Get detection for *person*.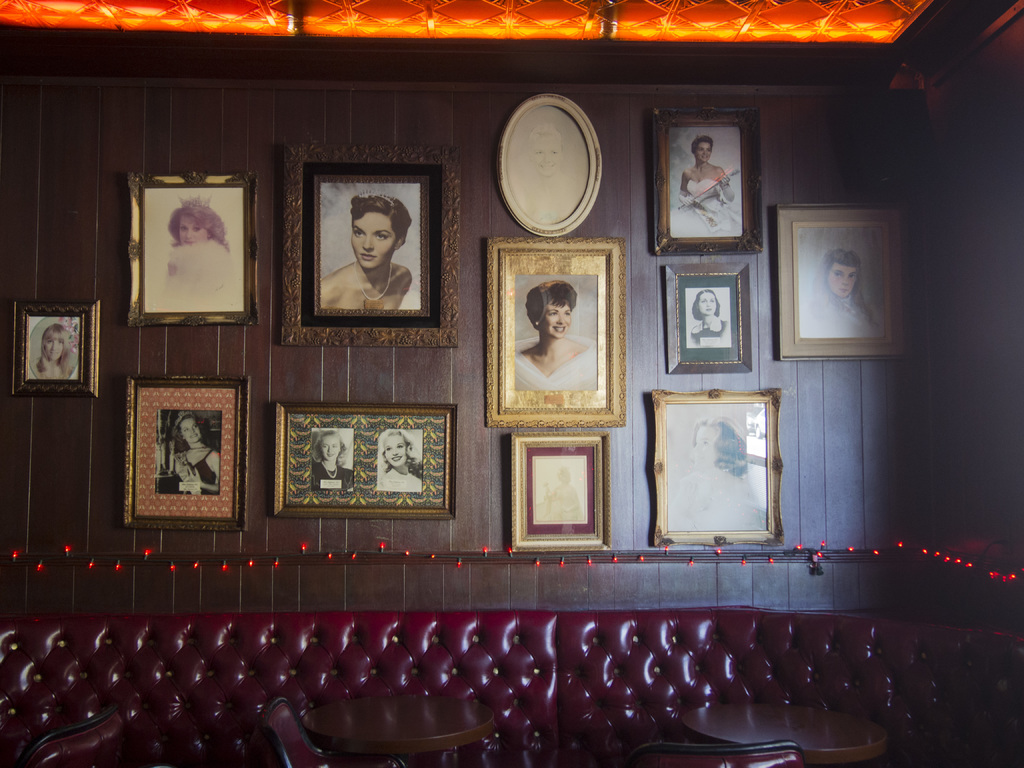
Detection: x1=374 y1=428 x2=429 y2=494.
